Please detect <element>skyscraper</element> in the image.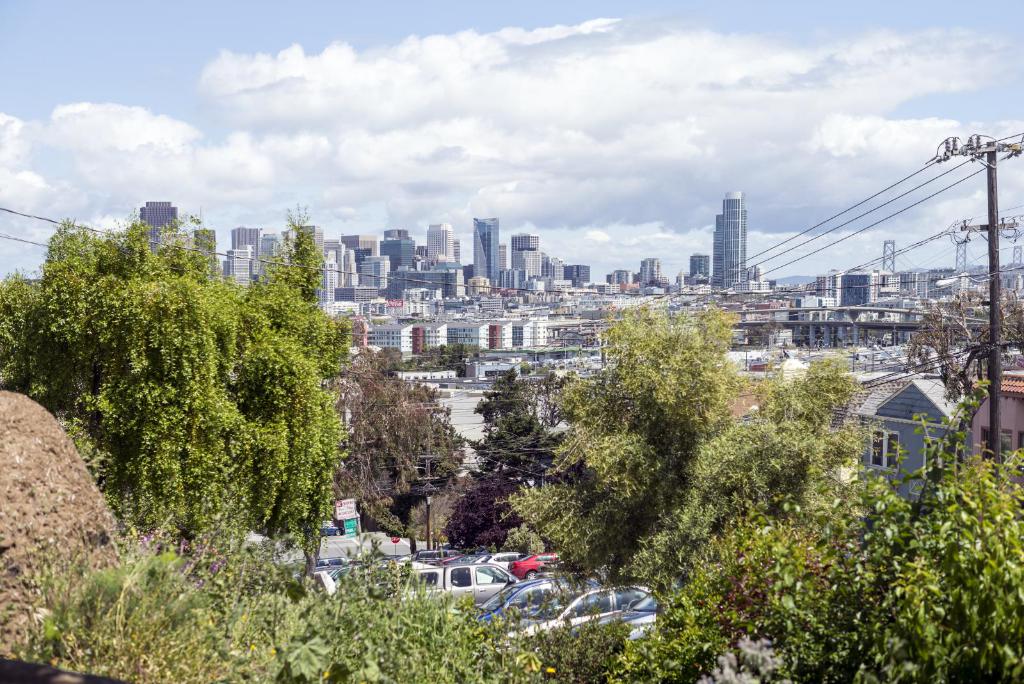
<box>507,232,537,247</box>.
